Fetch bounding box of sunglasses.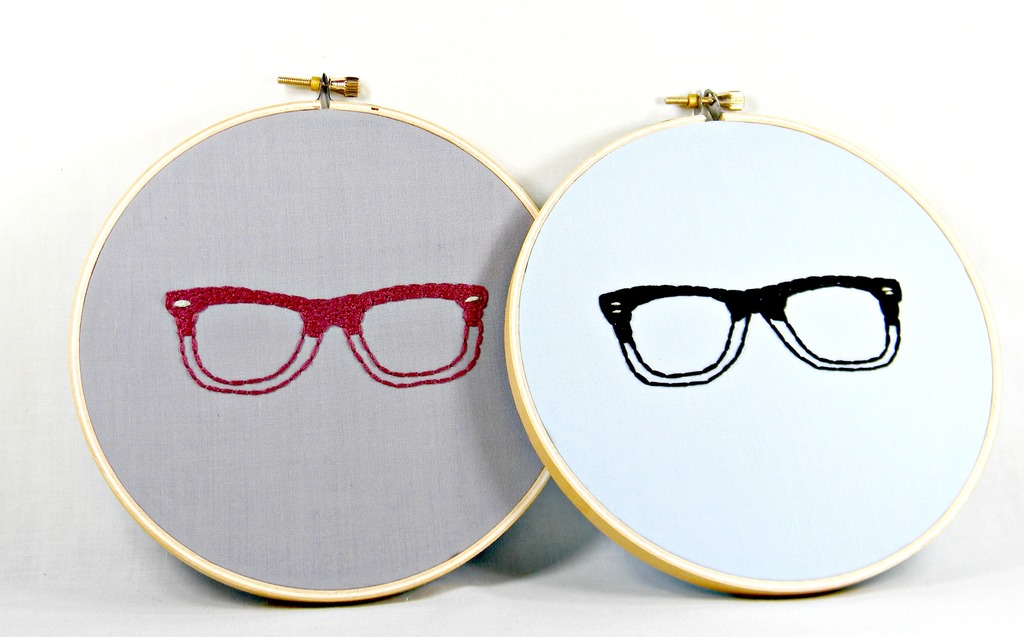
Bbox: crop(150, 285, 502, 399).
